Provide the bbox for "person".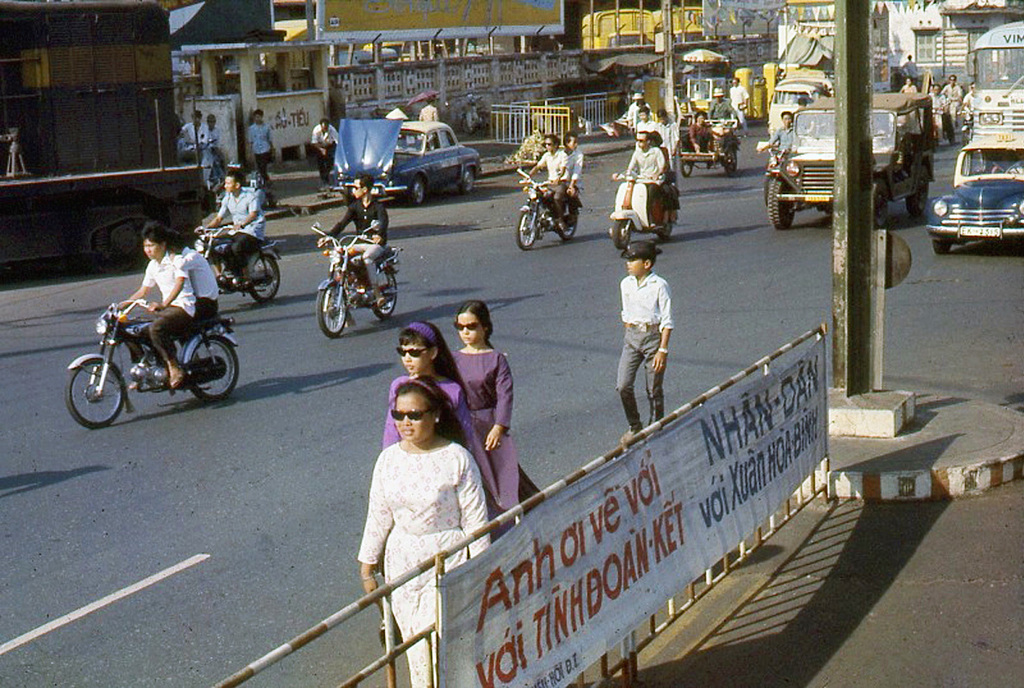
(448,300,545,544).
